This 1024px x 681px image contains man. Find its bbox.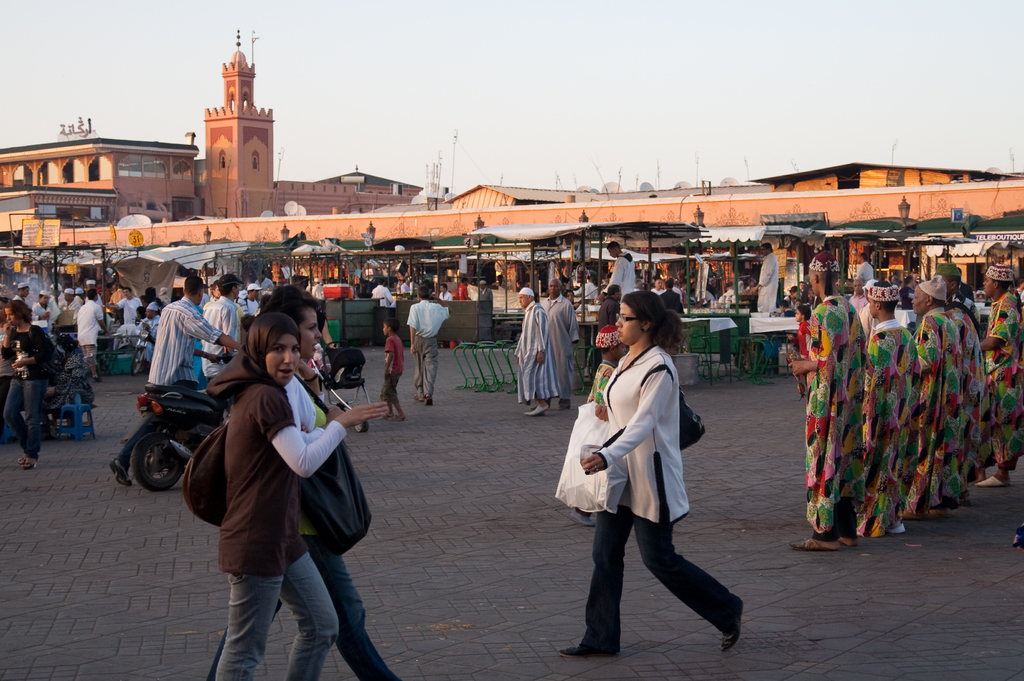
<region>438, 283, 450, 301</region>.
